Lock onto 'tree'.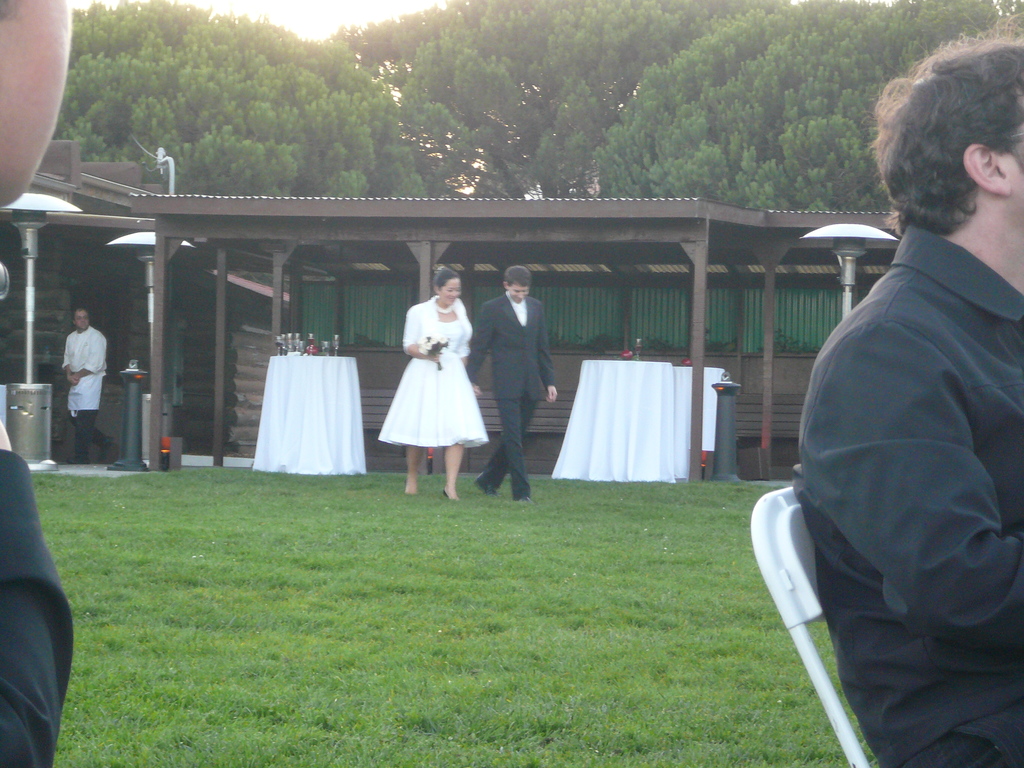
Locked: crop(54, 0, 706, 199).
